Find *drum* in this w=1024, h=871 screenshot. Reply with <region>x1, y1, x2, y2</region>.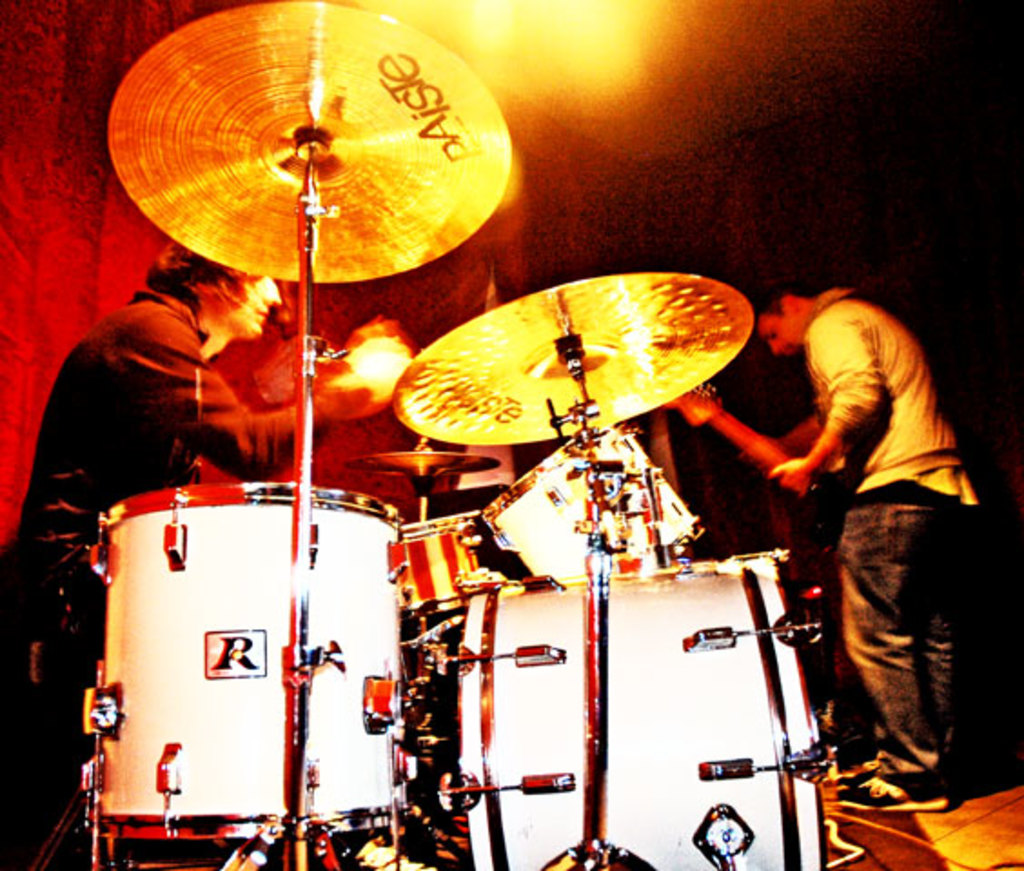
<region>398, 508, 483, 624</region>.
